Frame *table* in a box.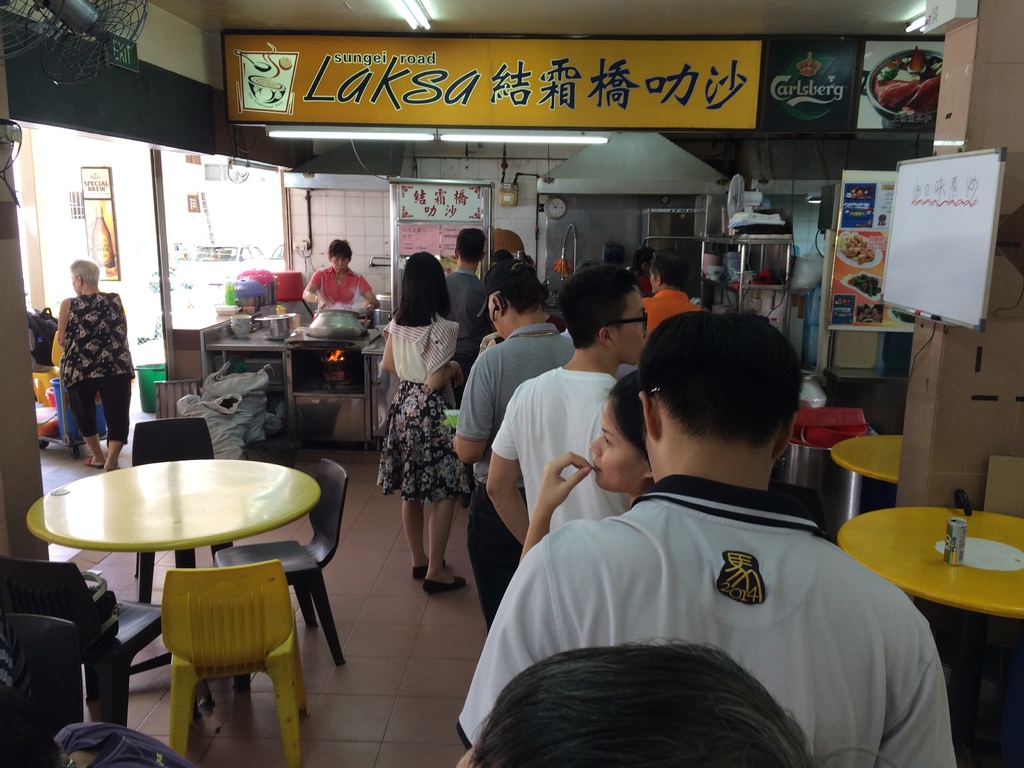
833:504:1023:630.
